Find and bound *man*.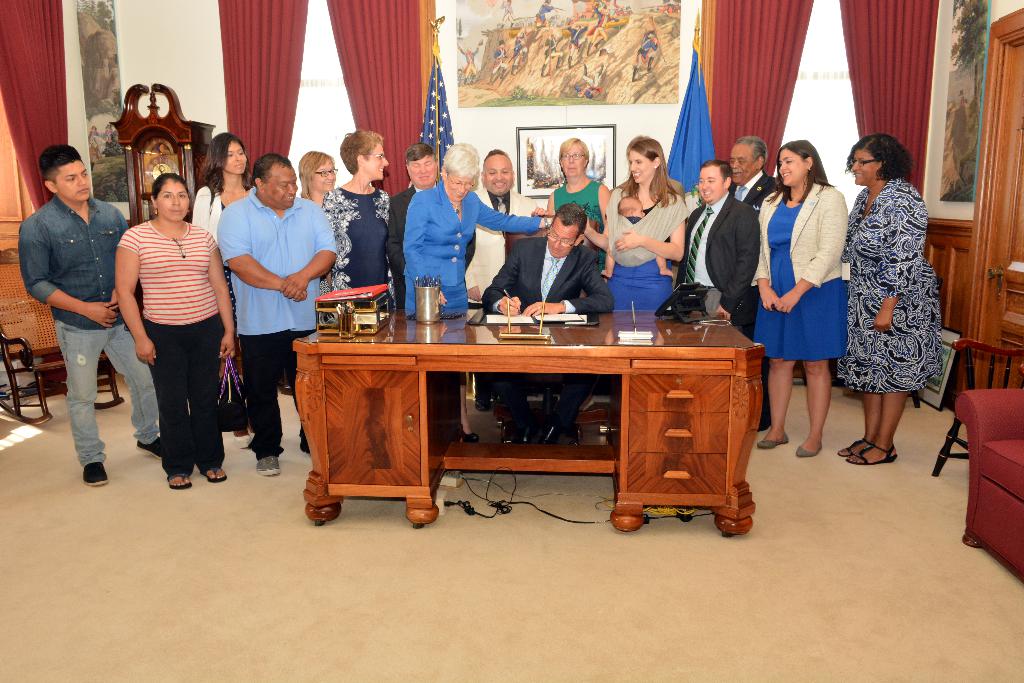
Bound: (219, 154, 333, 487).
